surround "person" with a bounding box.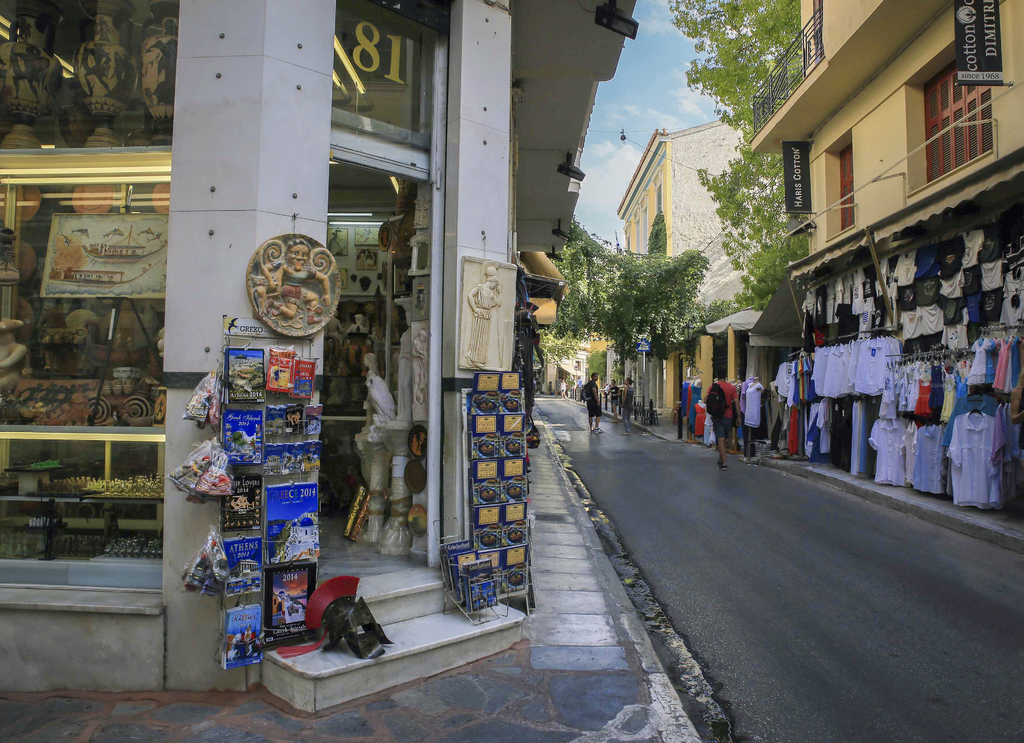
rect(607, 379, 620, 420).
